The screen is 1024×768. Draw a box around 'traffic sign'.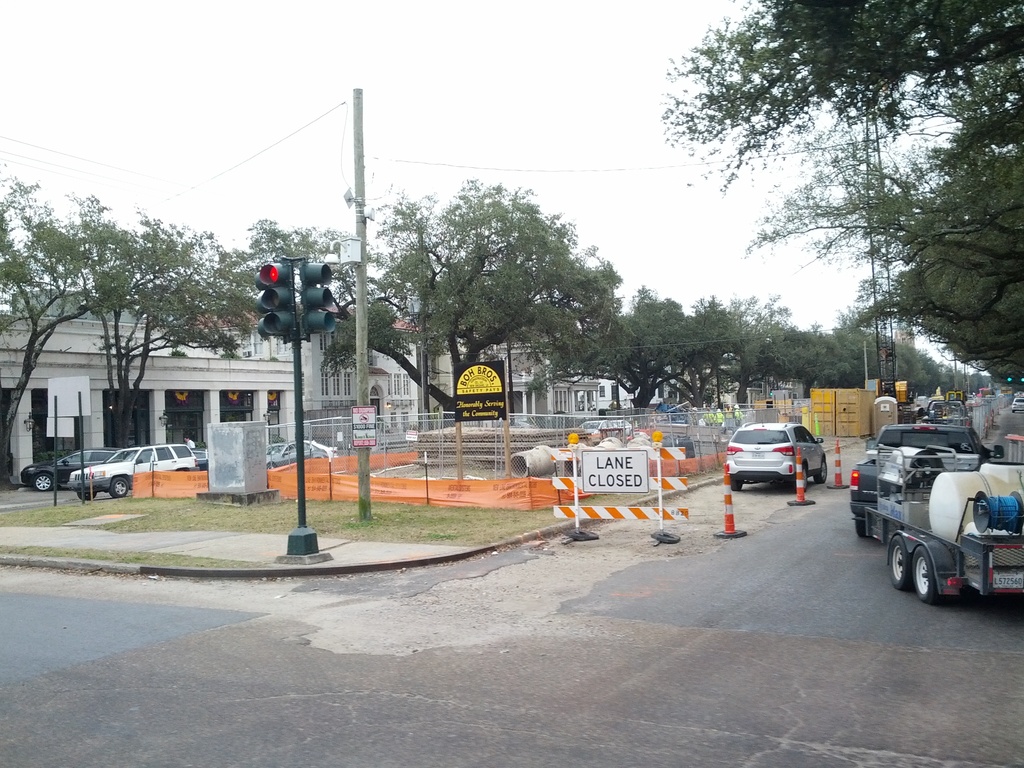
349 404 376 447.
